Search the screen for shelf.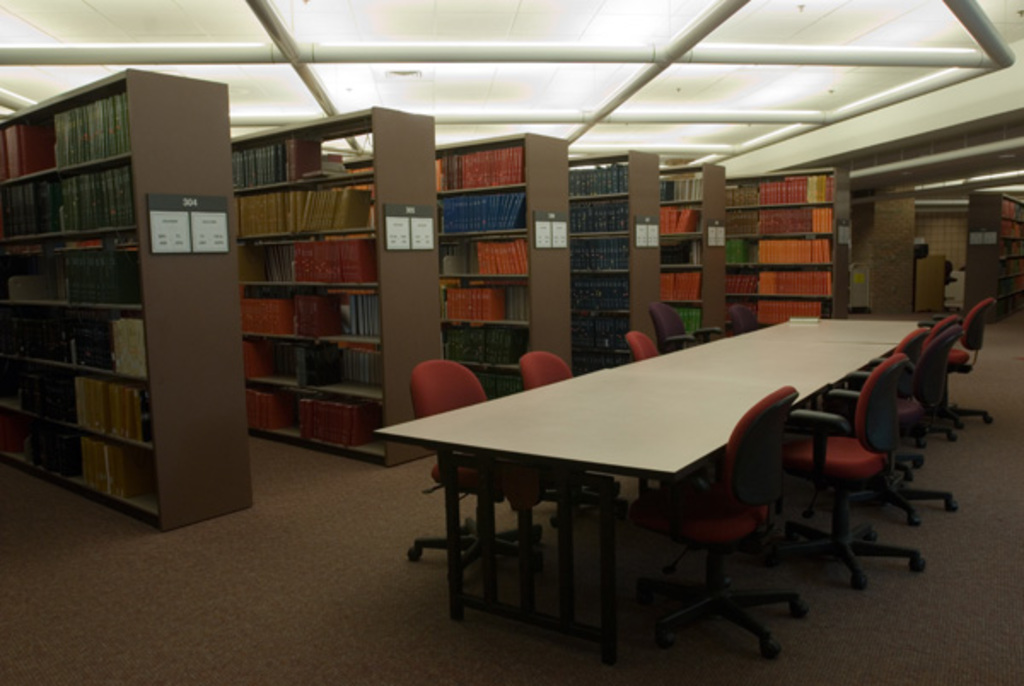
Found at pyautogui.locateOnScreen(442, 321, 531, 363).
